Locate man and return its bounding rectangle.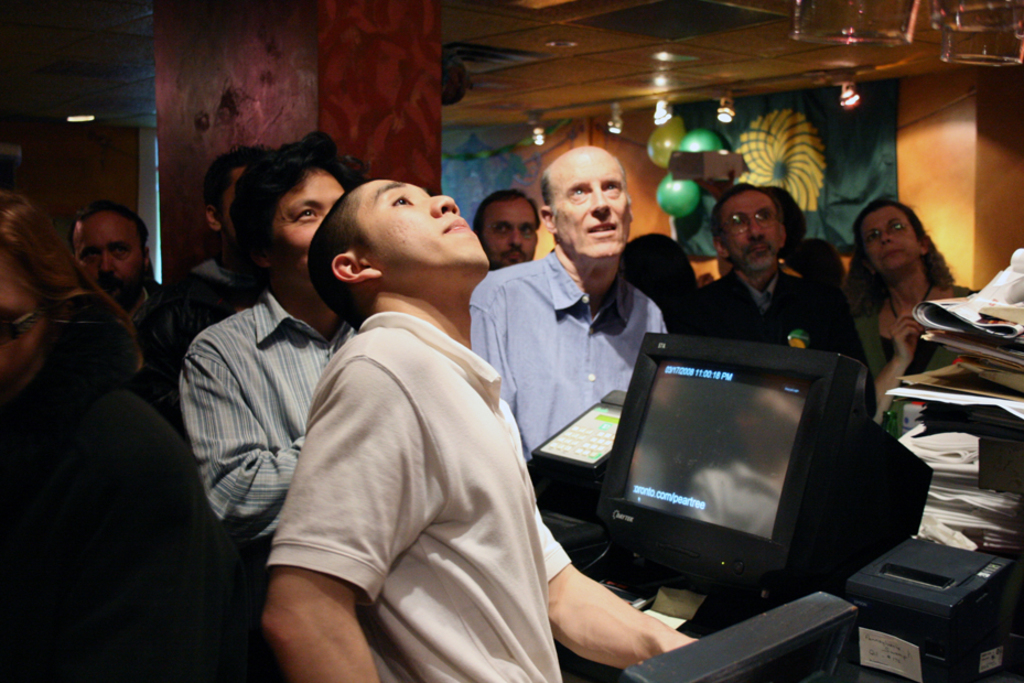
<box>145,149,273,388</box>.
